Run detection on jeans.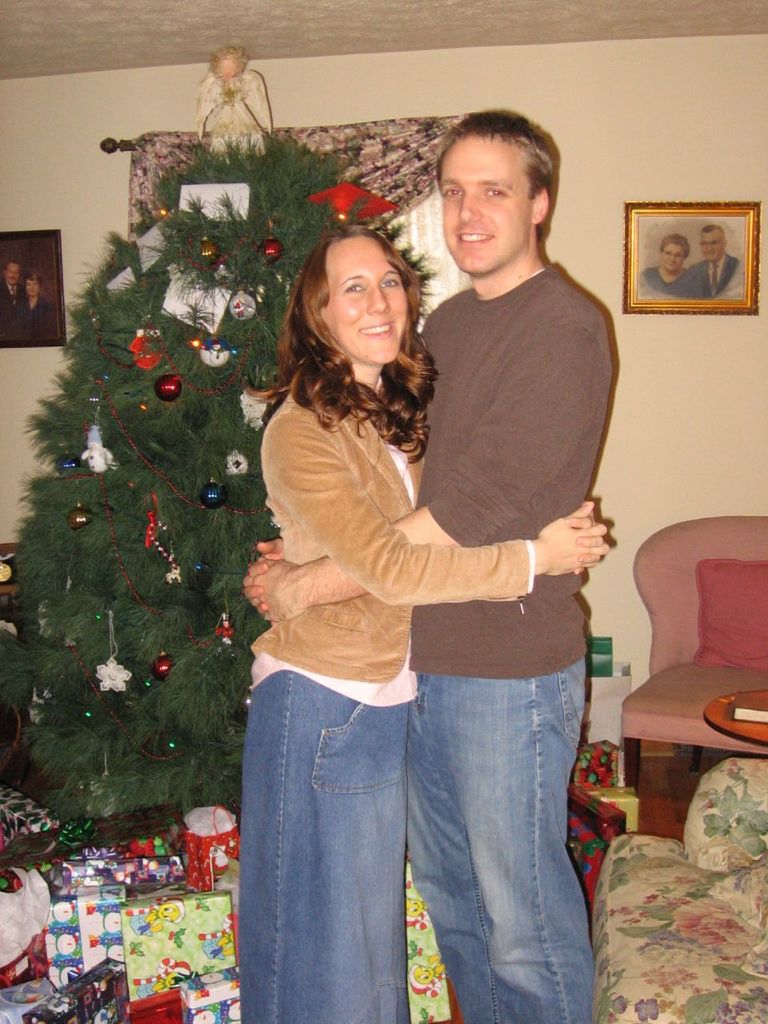
Result: bbox(238, 673, 408, 1023).
